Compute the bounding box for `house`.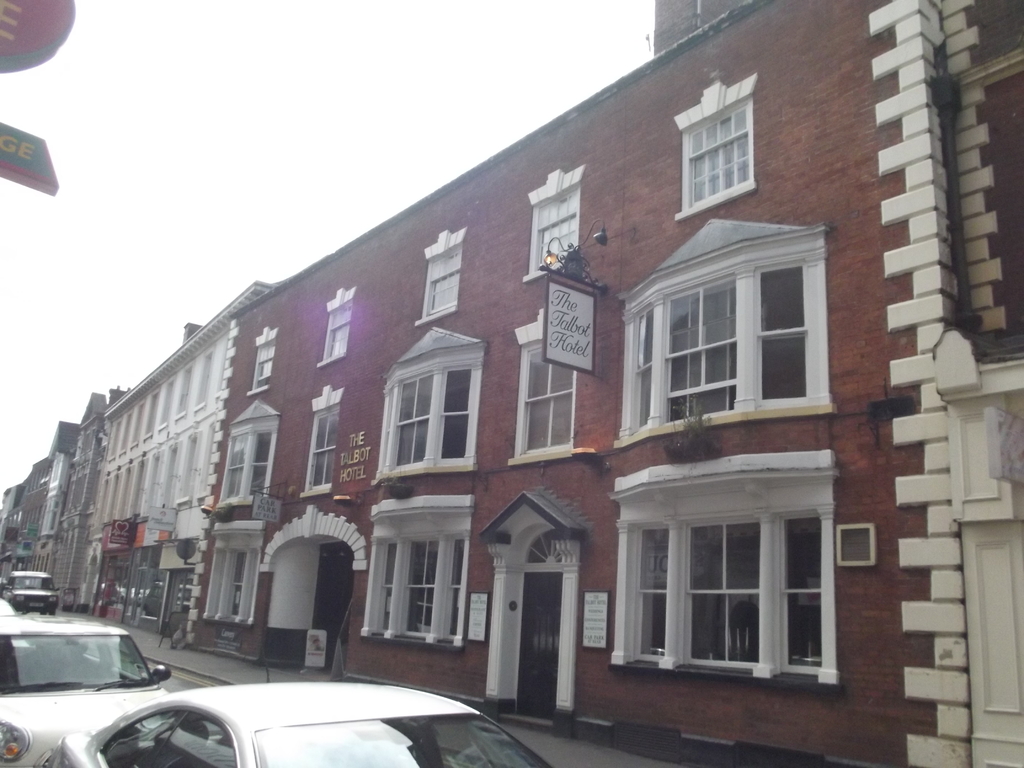
BBox(0, 421, 80, 588).
